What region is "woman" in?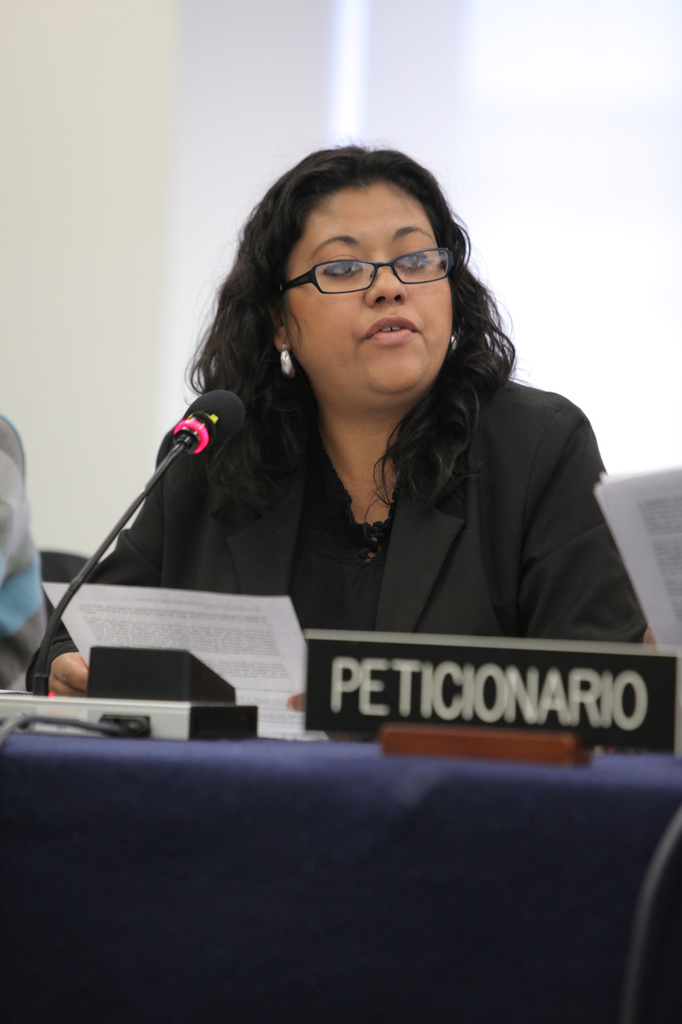
(90, 129, 629, 723).
